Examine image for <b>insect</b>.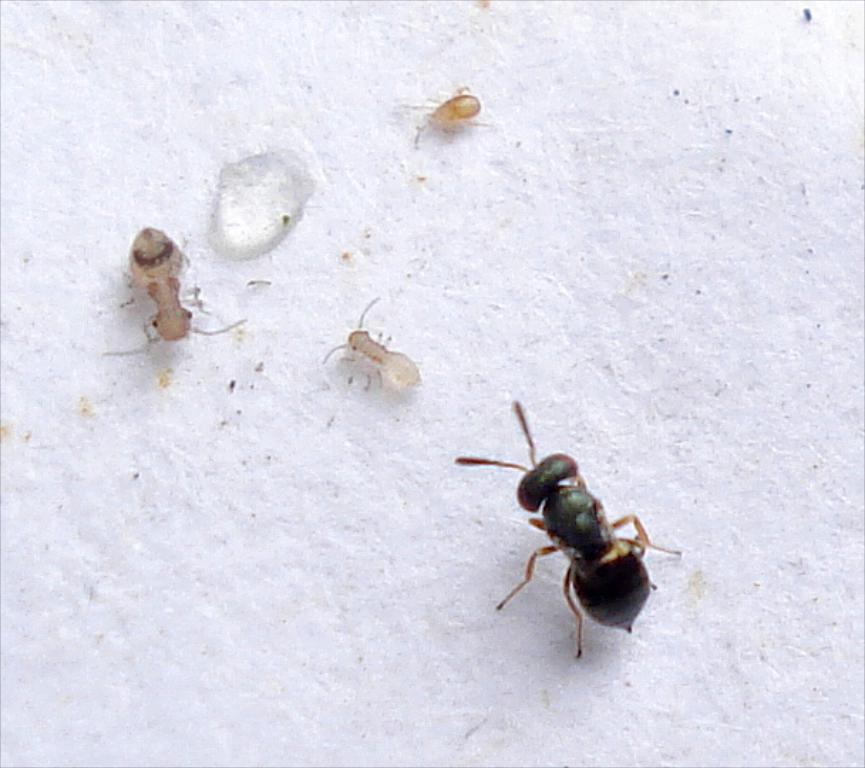
Examination result: box(451, 402, 676, 670).
